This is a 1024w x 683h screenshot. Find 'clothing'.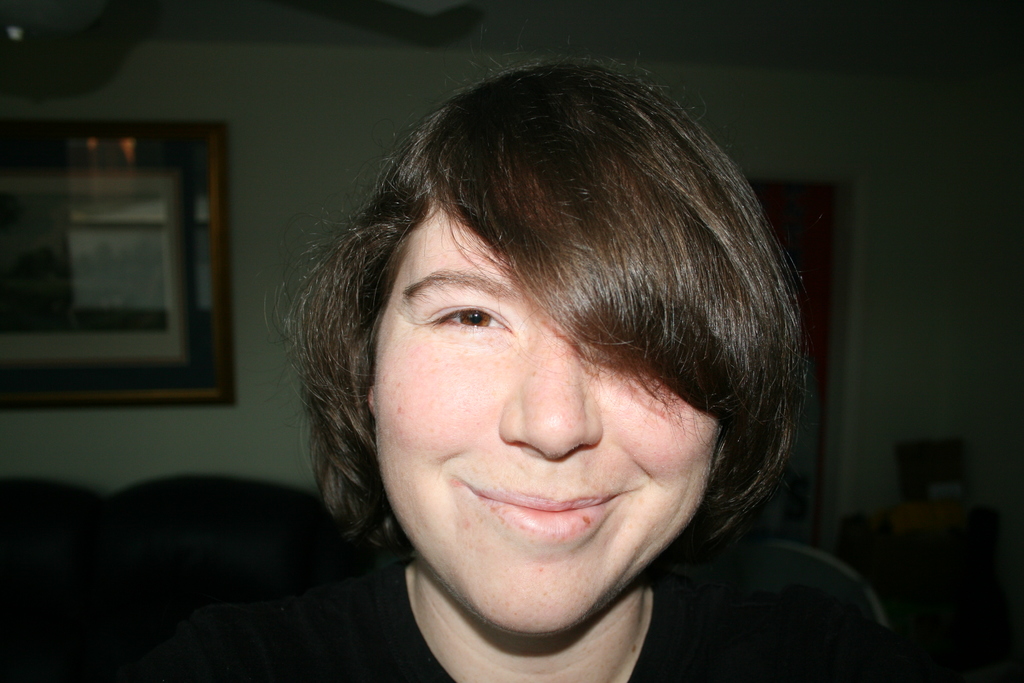
Bounding box: (x1=115, y1=541, x2=890, y2=682).
